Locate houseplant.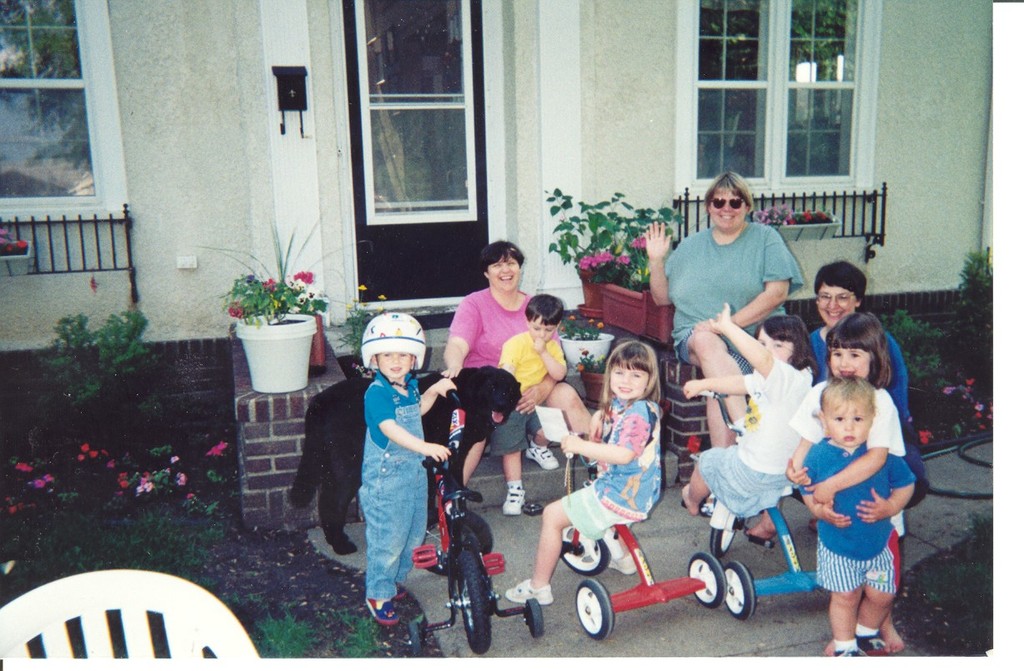
Bounding box: (189, 211, 354, 368).
